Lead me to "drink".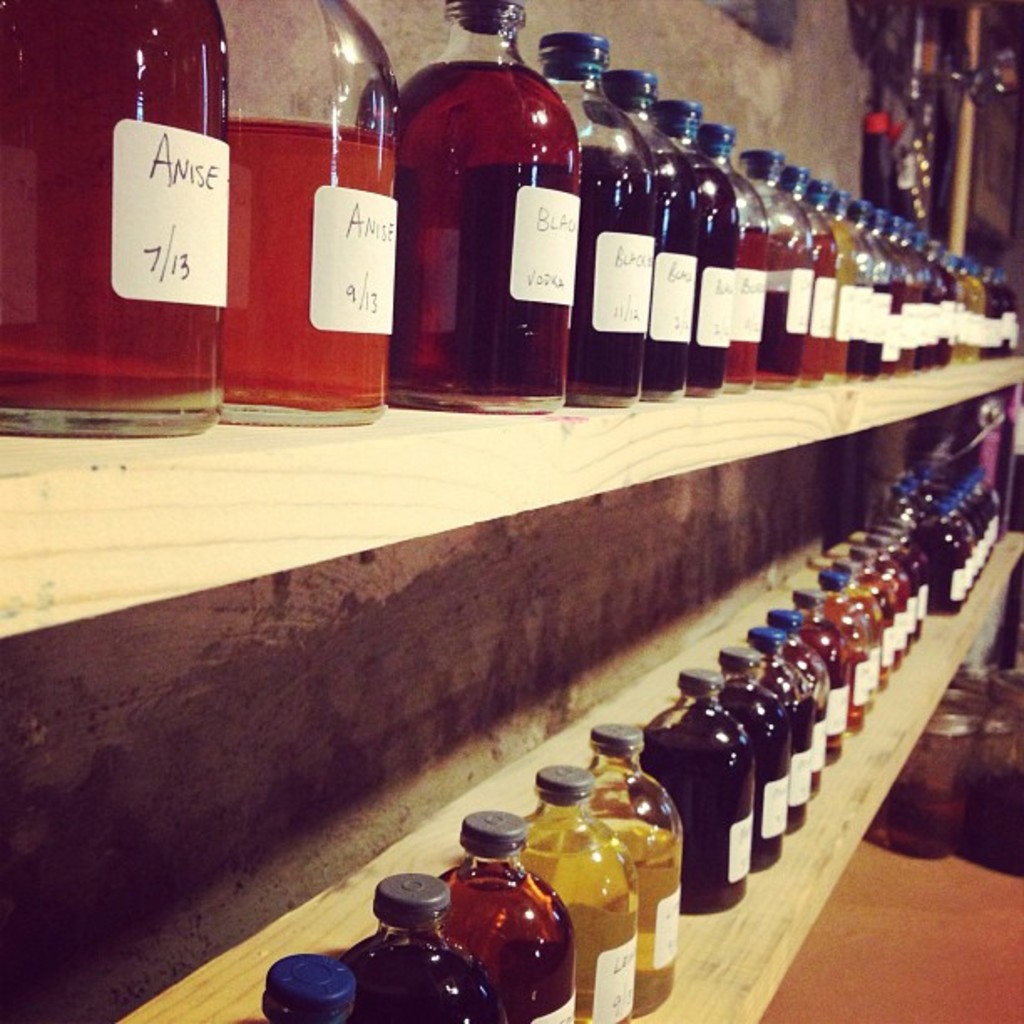
Lead to x1=790 y1=703 x2=810 y2=832.
